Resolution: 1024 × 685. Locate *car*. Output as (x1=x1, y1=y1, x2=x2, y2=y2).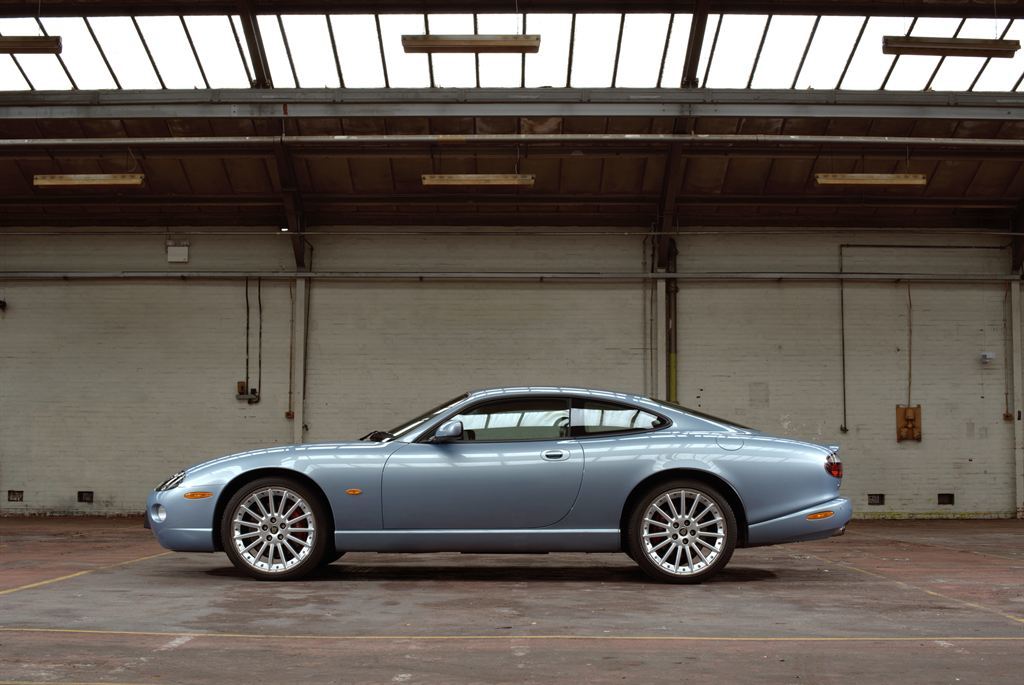
(x1=151, y1=379, x2=858, y2=591).
